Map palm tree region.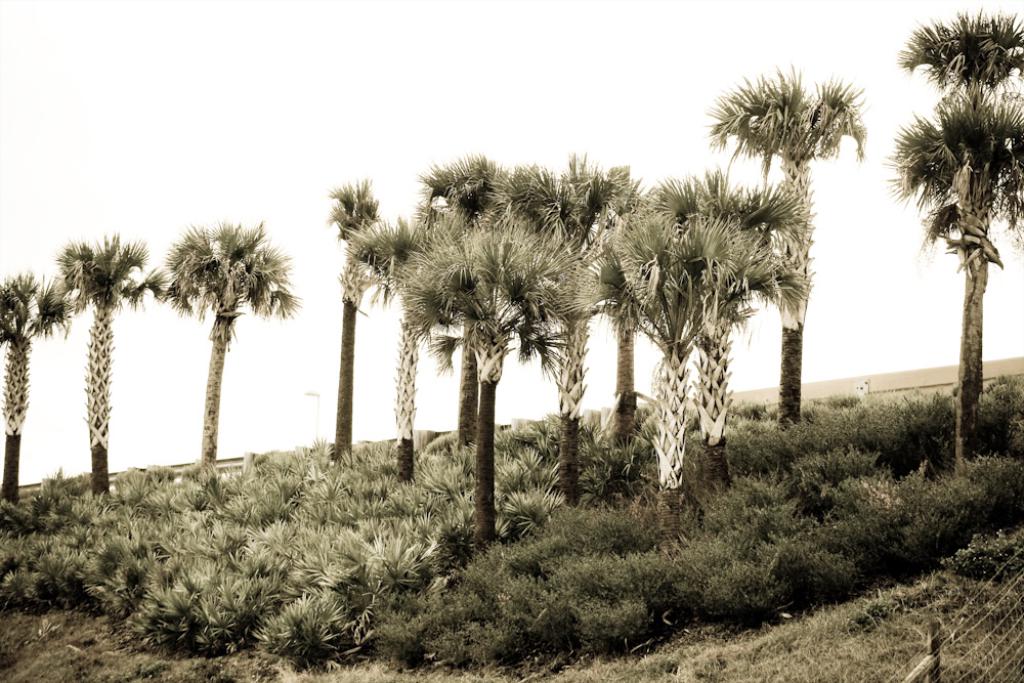
Mapped to pyautogui.locateOnScreen(715, 55, 872, 481).
